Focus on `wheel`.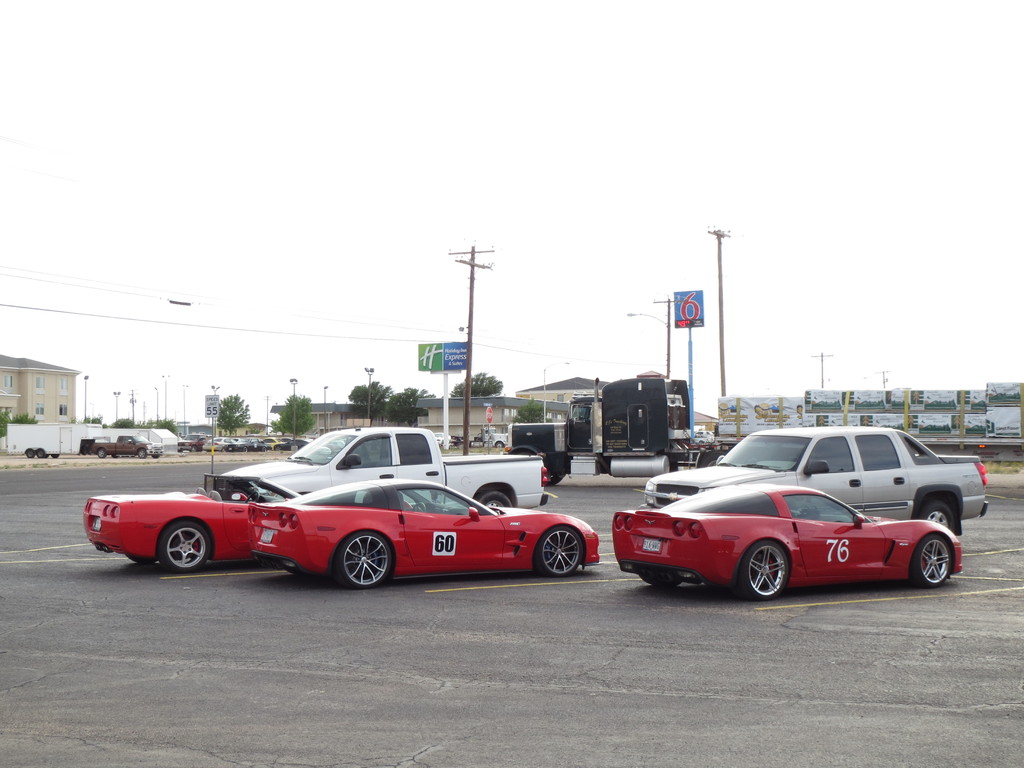
Focused at (138, 449, 147, 457).
